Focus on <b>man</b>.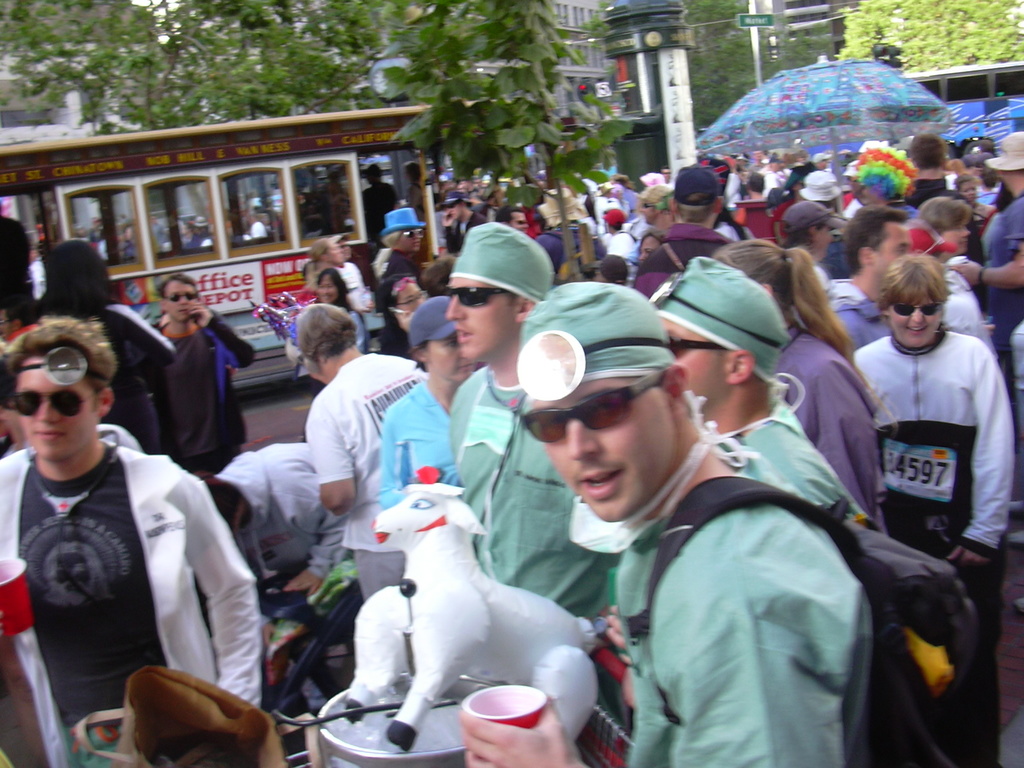
Focused at rect(458, 285, 876, 767).
